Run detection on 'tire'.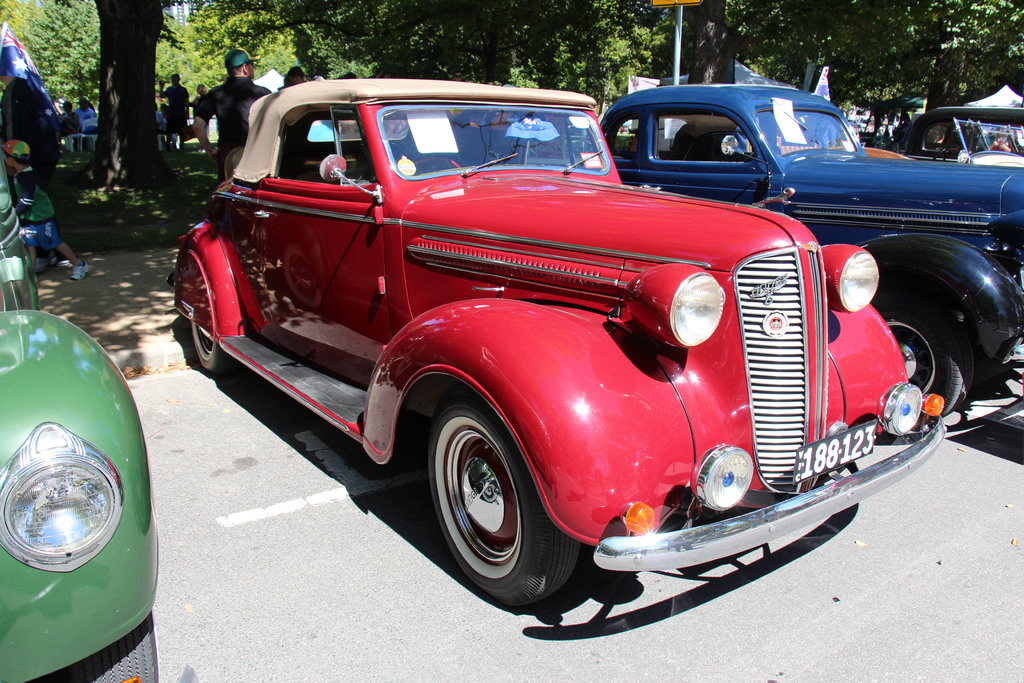
Result: (x1=872, y1=137, x2=881, y2=151).
